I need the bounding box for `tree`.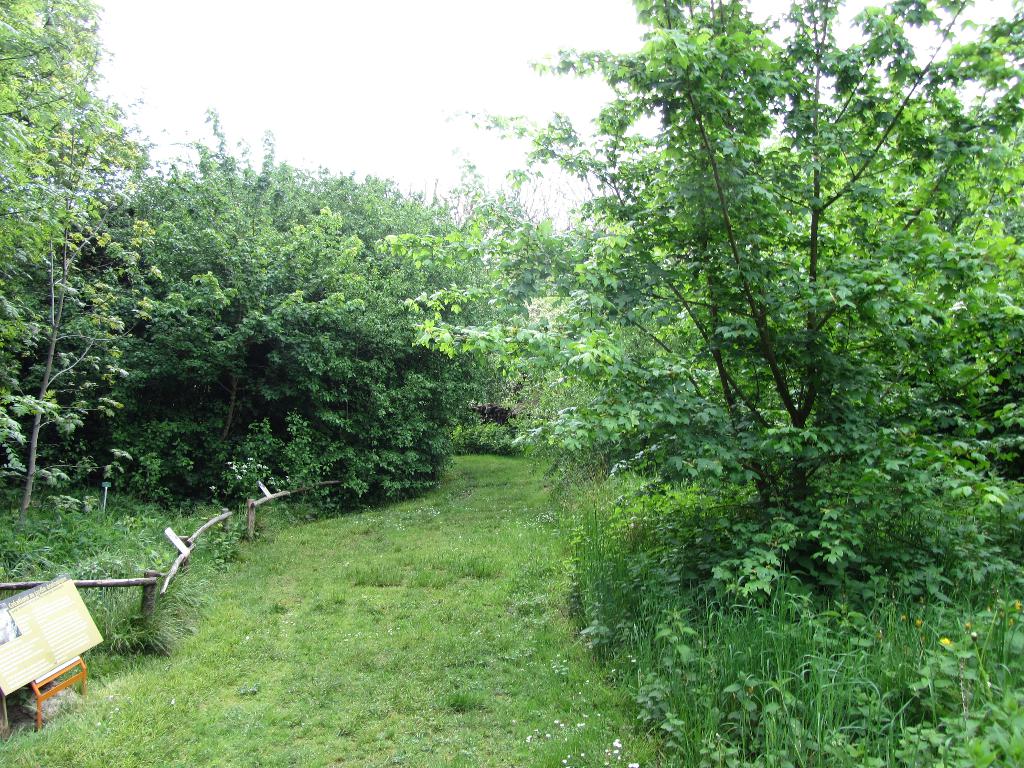
Here it is: <bbox>52, 131, 478, 566</bbox>.
